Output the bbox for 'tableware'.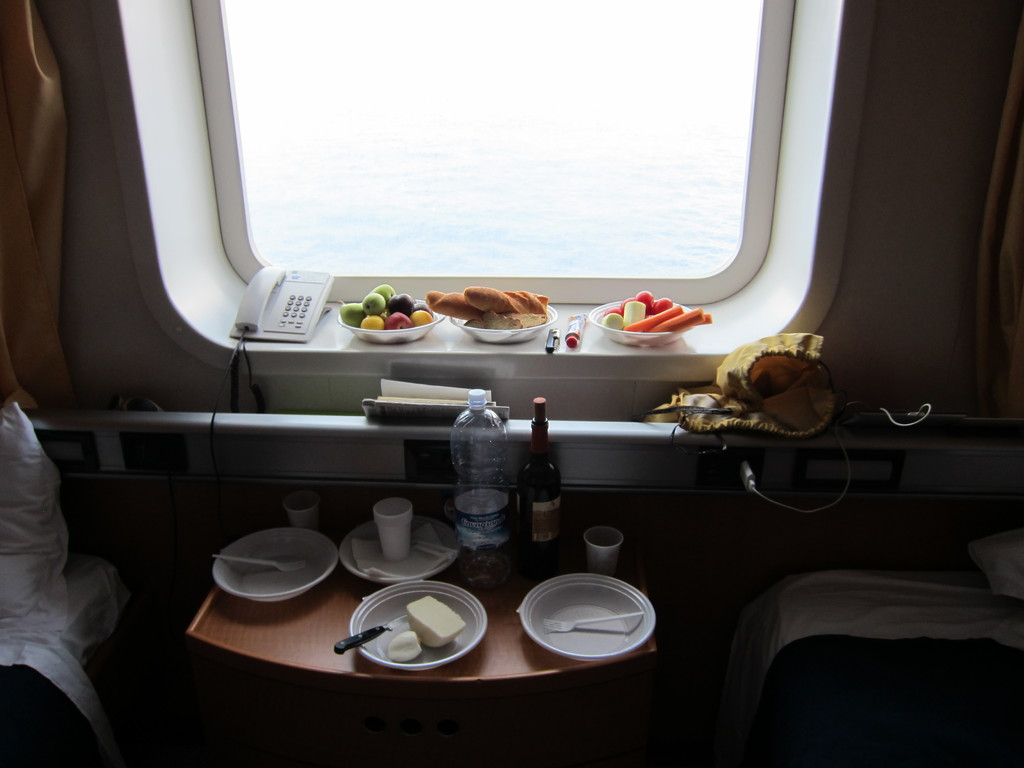
415, 539, 455, 563.
